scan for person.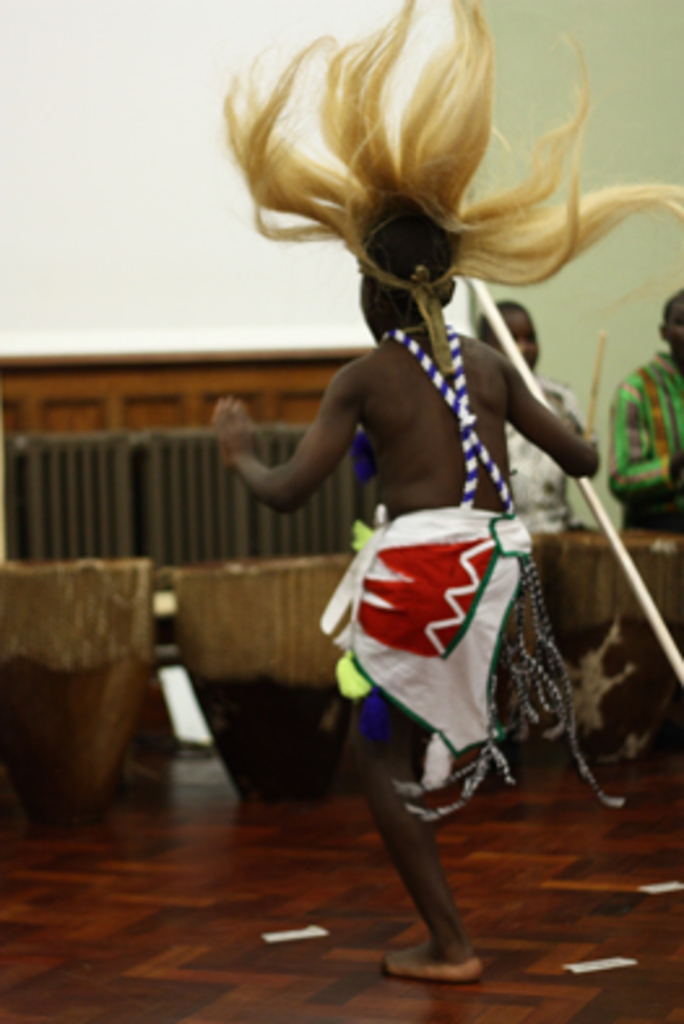
Scan result: x1=473 y1=296 x2=583 y2=541.
